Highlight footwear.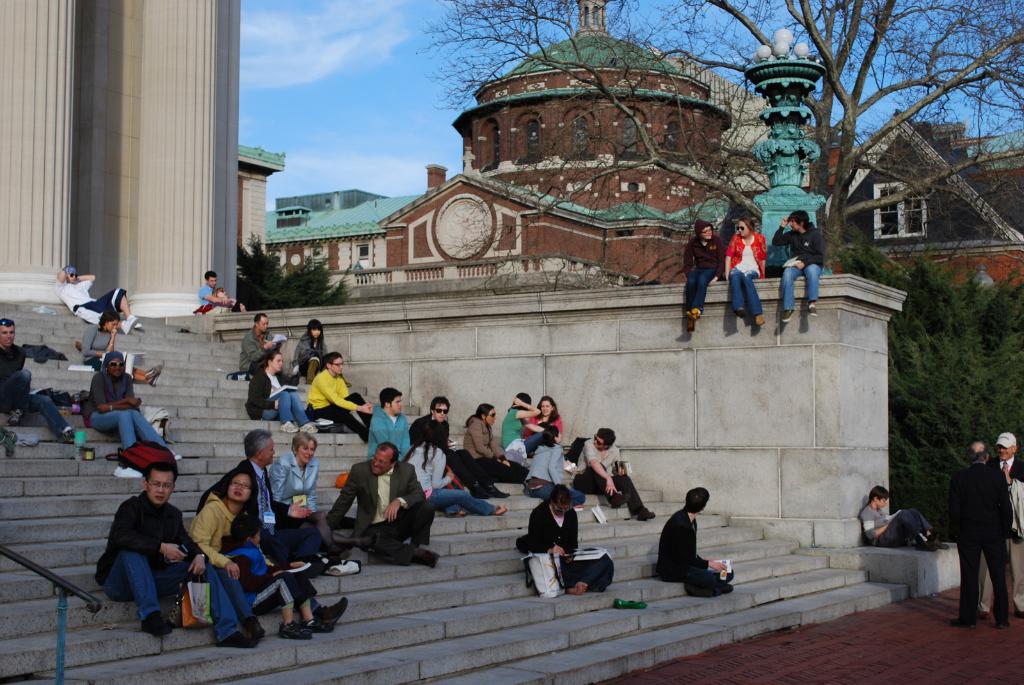
Highlighted region: rect(307, 420, 319, 430).
